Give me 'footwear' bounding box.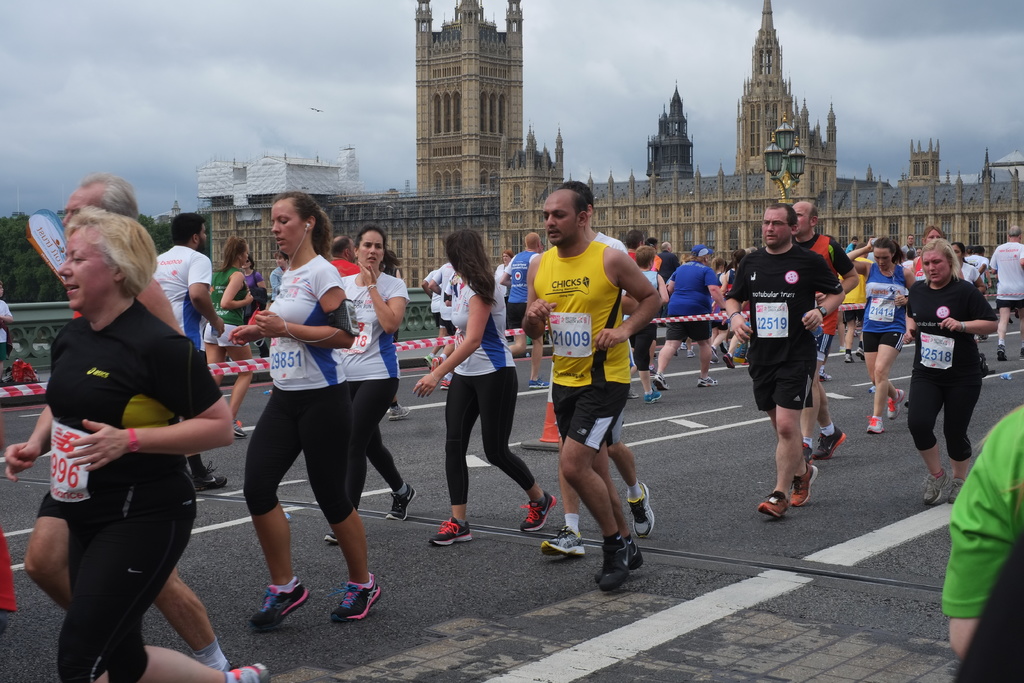
<region>248, 579, 307, 625</region>.
